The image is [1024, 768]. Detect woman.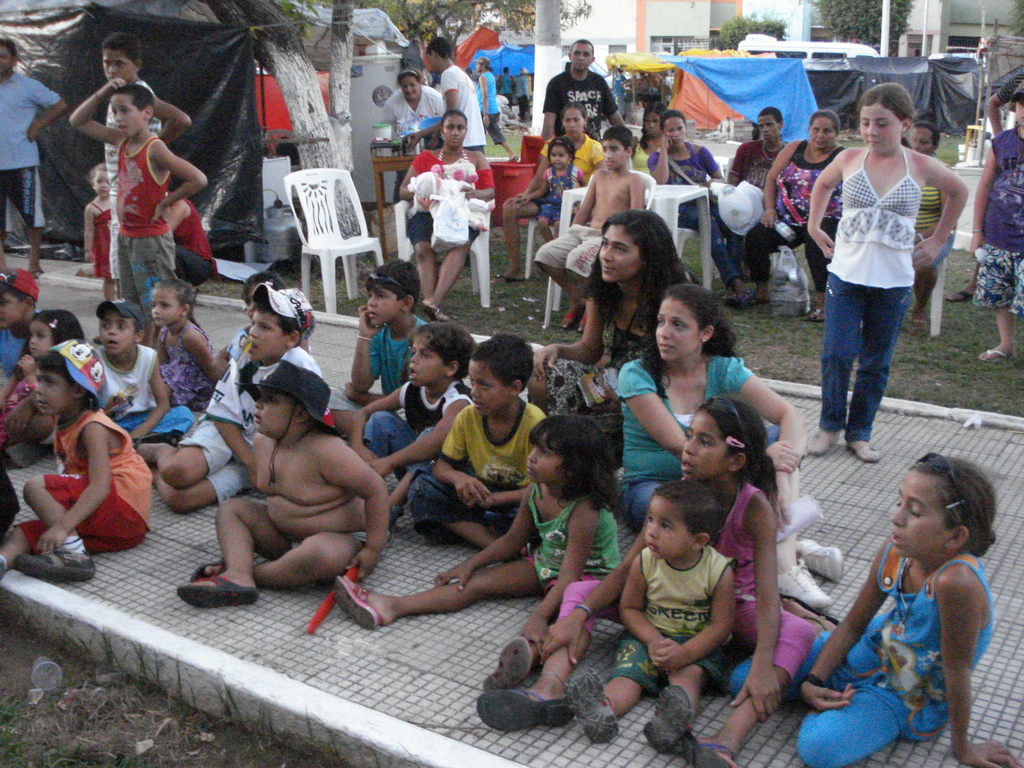
Detection: <region>911, 120, 961, 342</region>.
